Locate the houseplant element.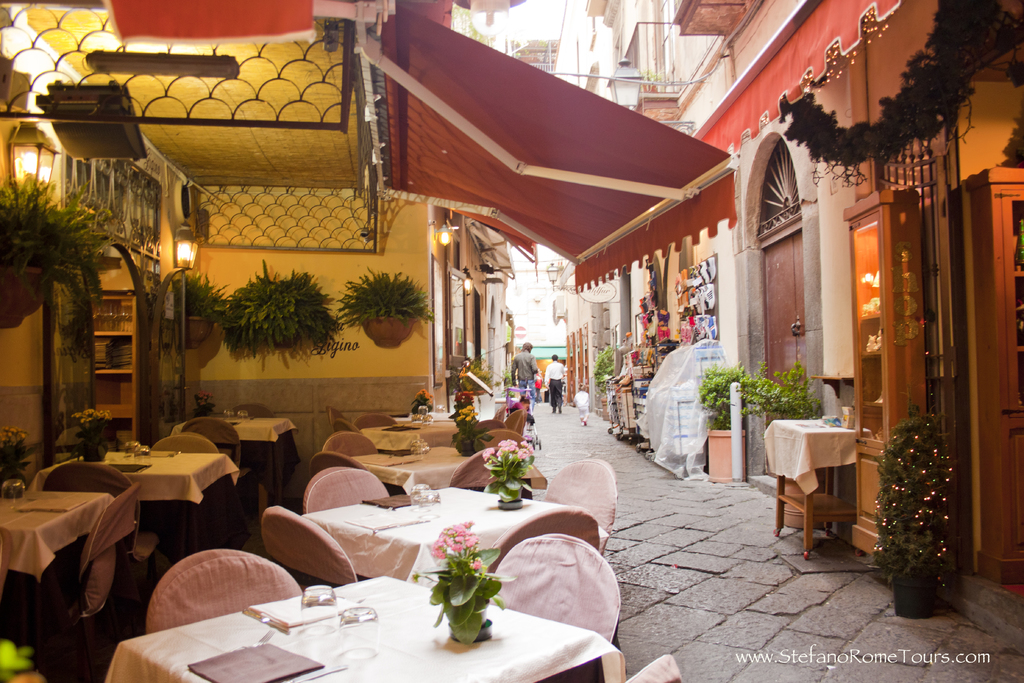
Element bbox: <region>224, 256, 338, 383</region>.
